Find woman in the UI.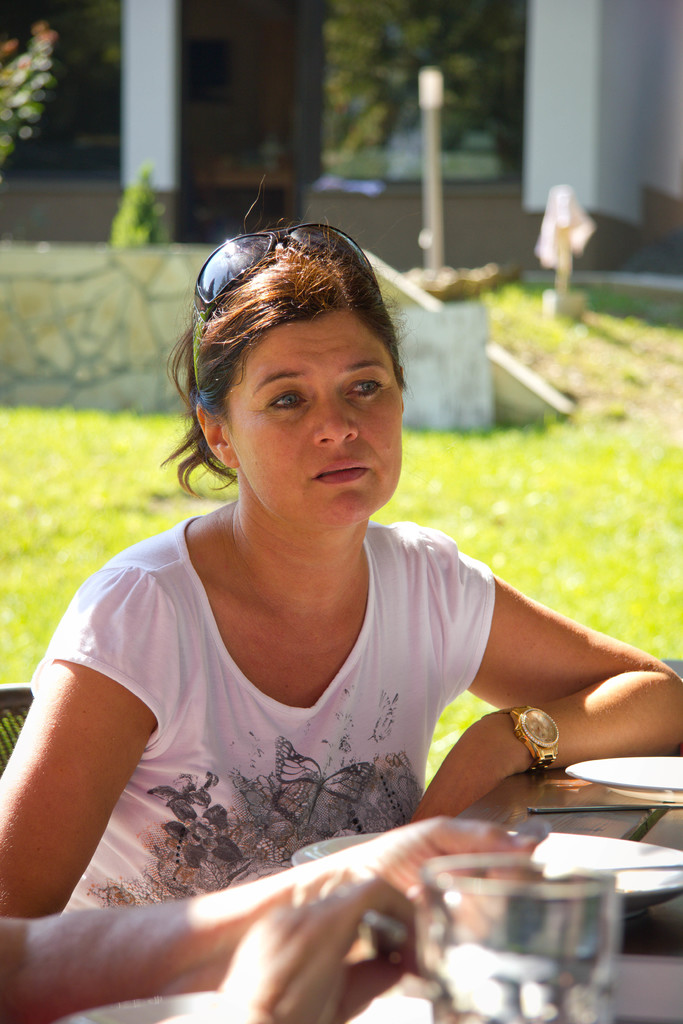
UI element at (11,186,627,950).
